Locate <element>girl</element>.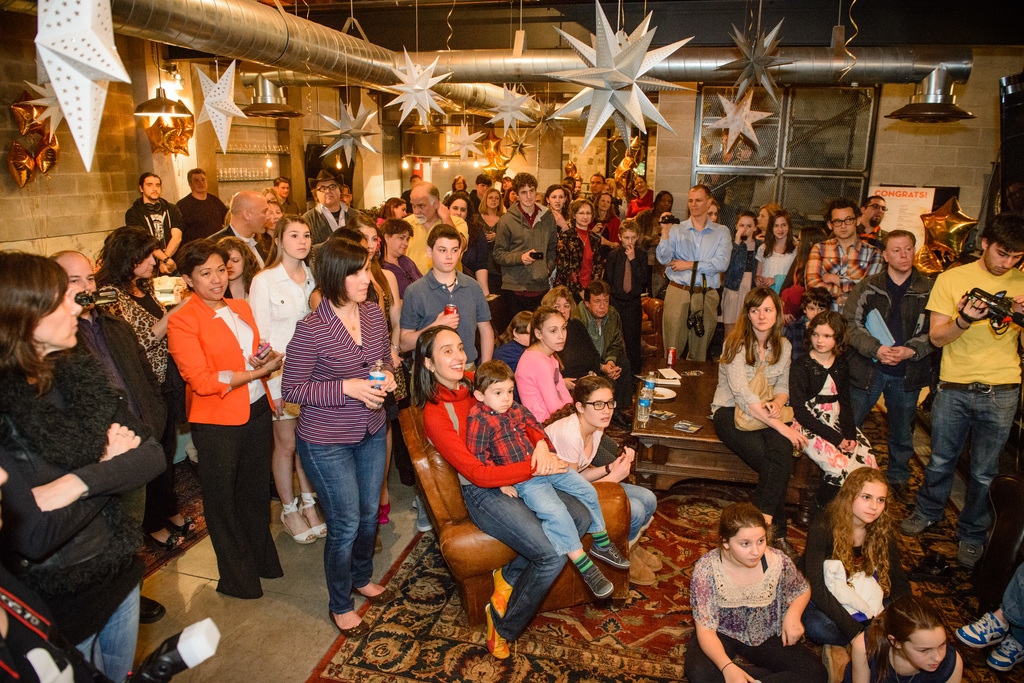
Bounding box: 758:213:797:288.
